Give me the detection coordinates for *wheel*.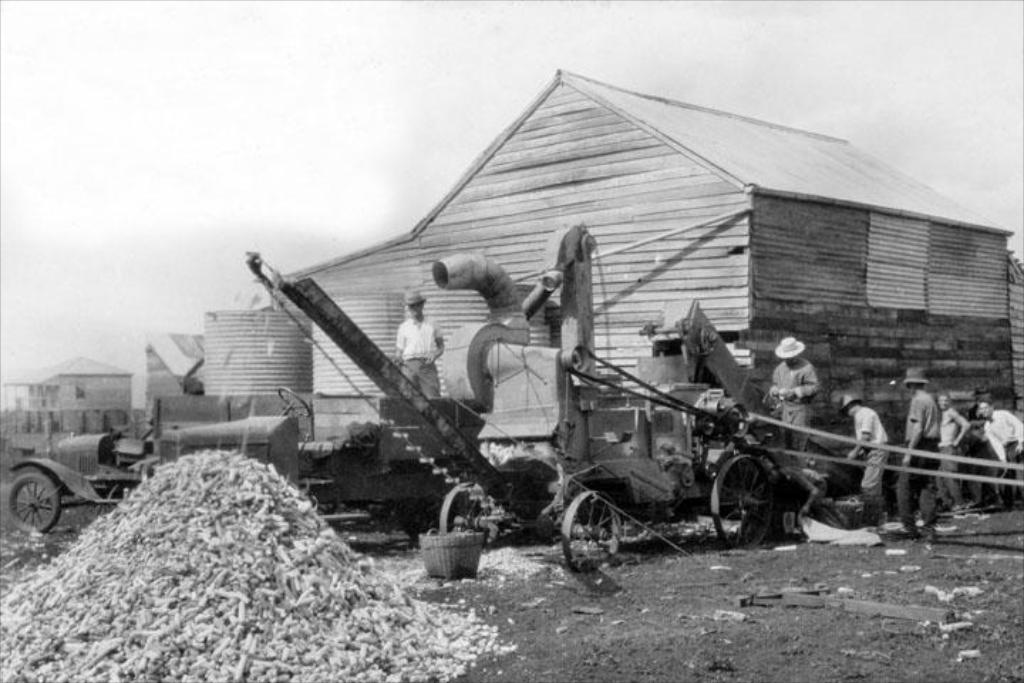
pyautogui.locateOnScreen(558, 482, 634, 579).
